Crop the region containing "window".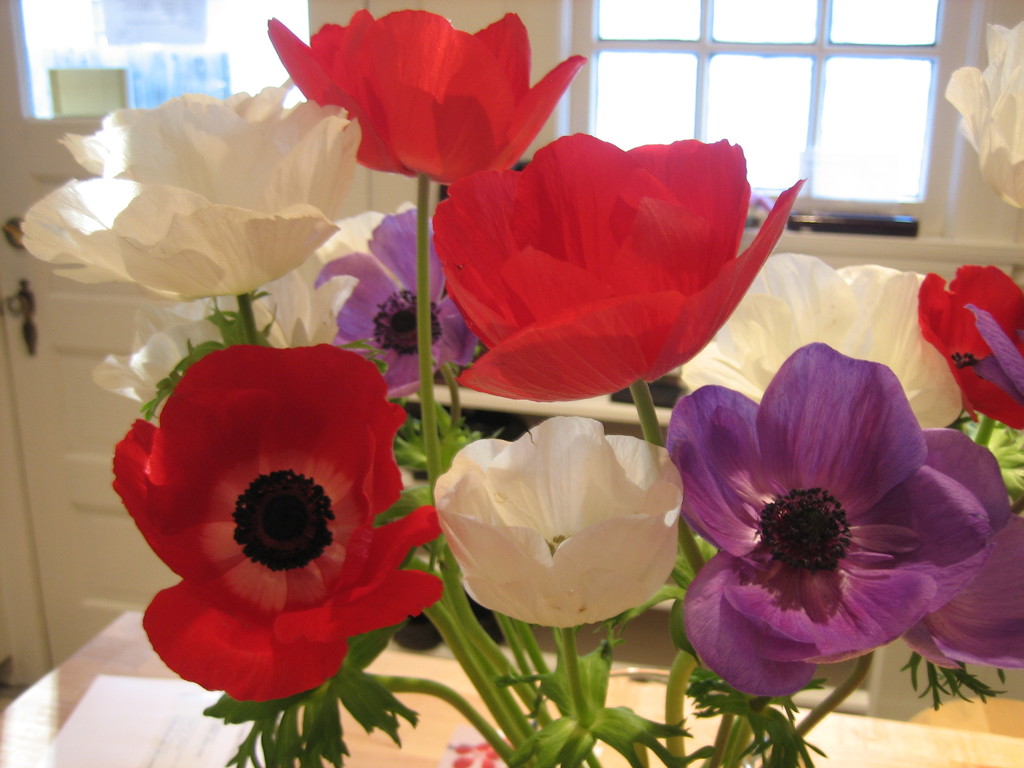
Crop region: bbox=(13, 0, 308, 112).
